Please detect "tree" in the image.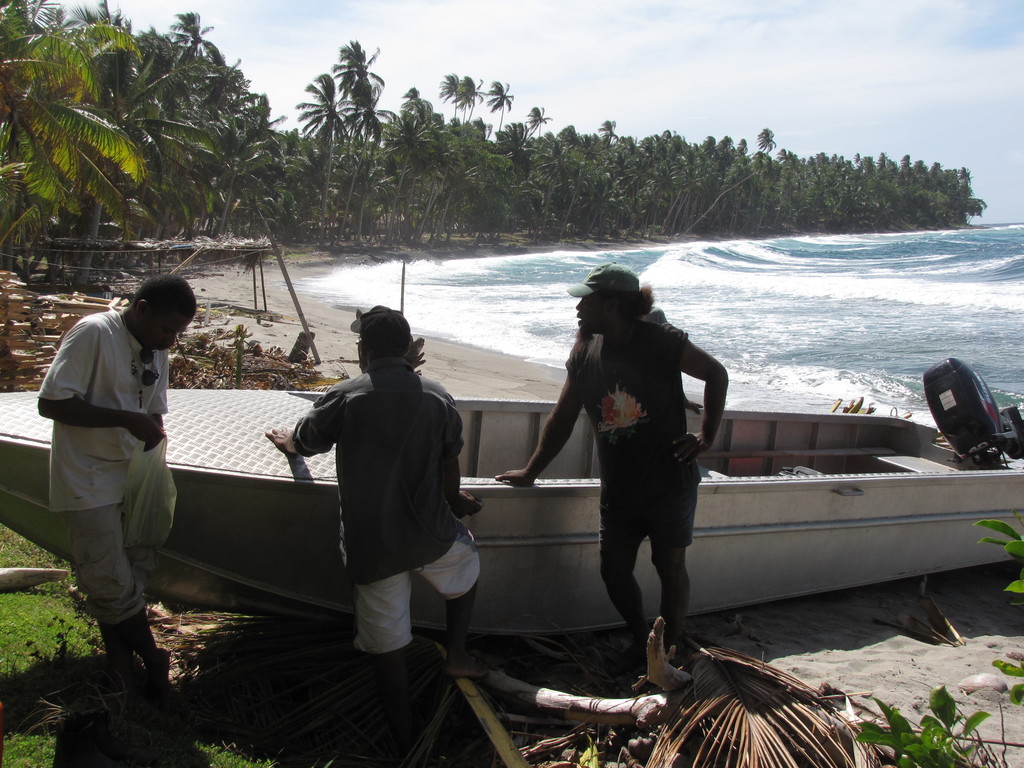
<bbox>551, 123, 603, 154</bbox>.
